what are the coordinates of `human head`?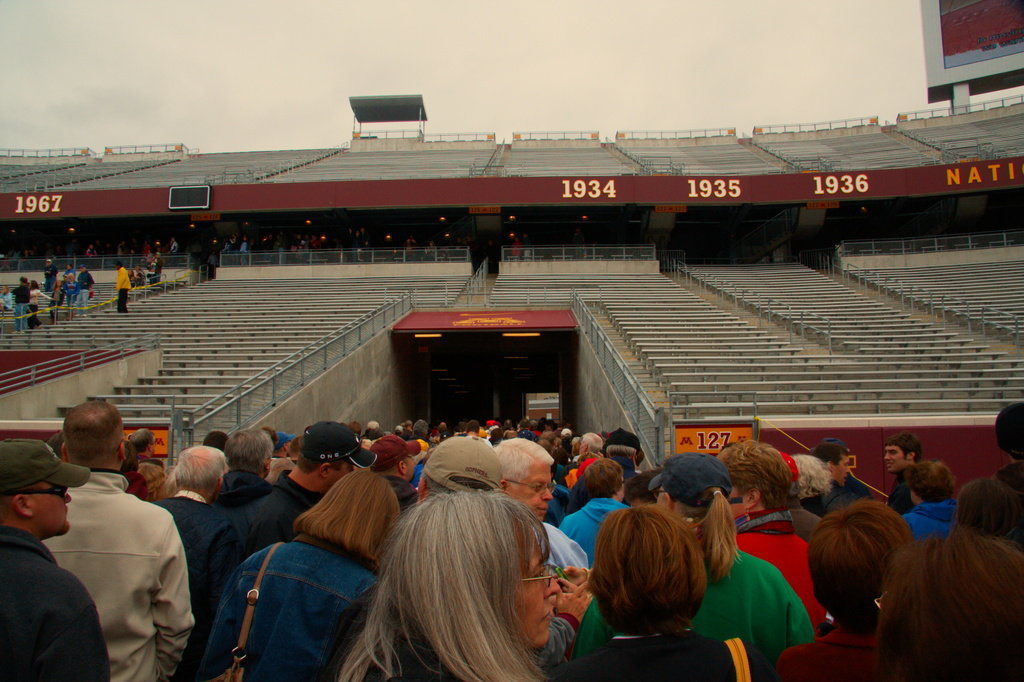
(x1=620, y1=466, x2=659, y2=509).
